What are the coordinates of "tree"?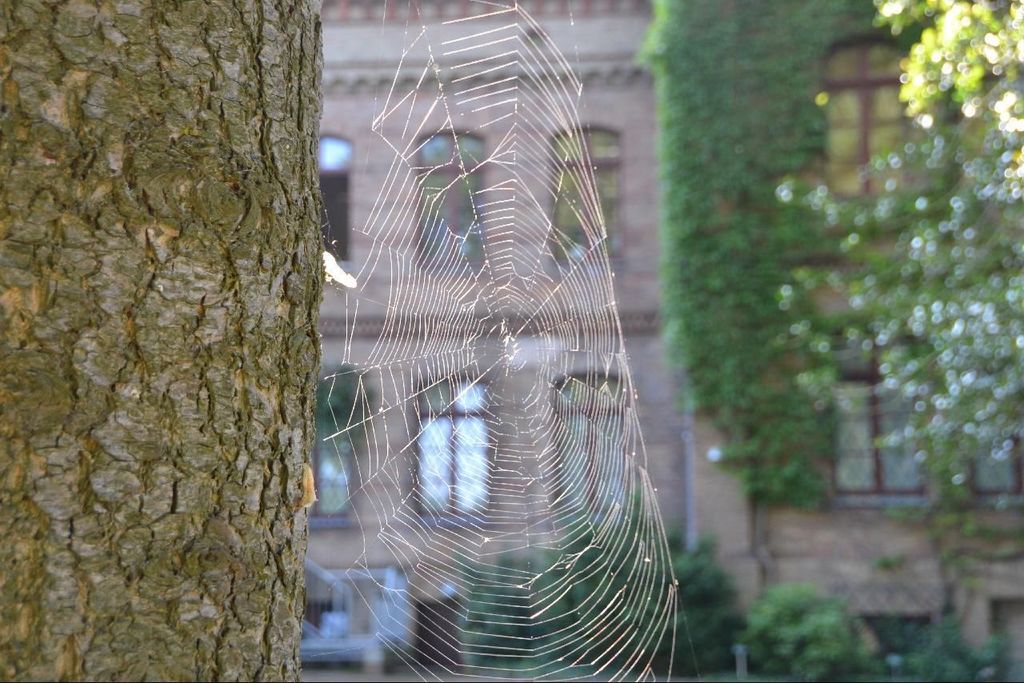
left=450, top=494, right=742, bottom=682.
